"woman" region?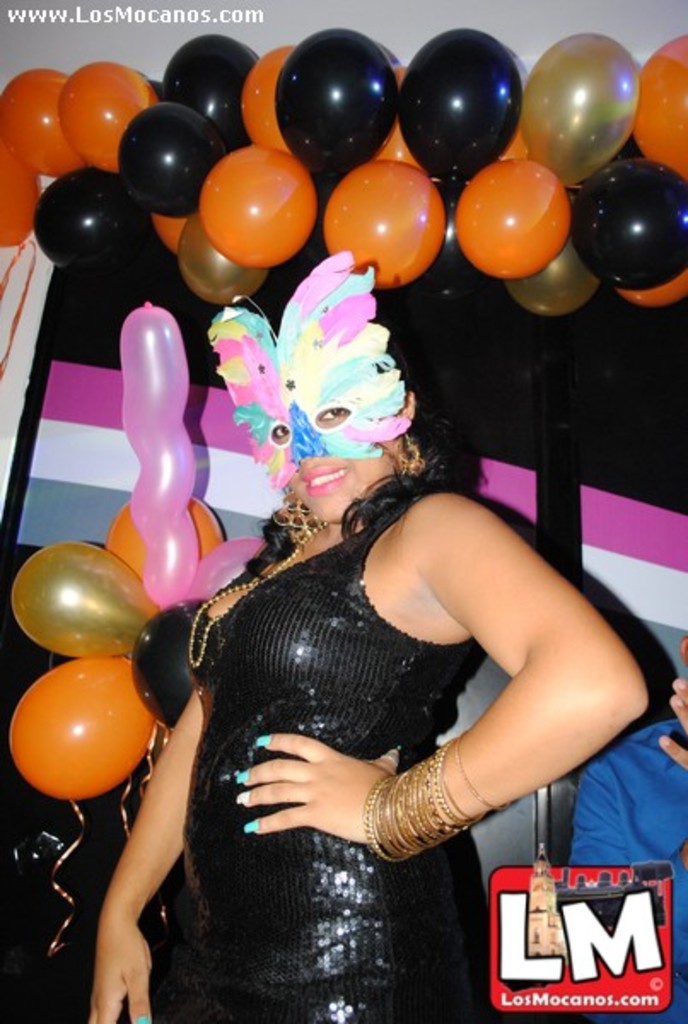
l=96, t=232, r=621, b=975
